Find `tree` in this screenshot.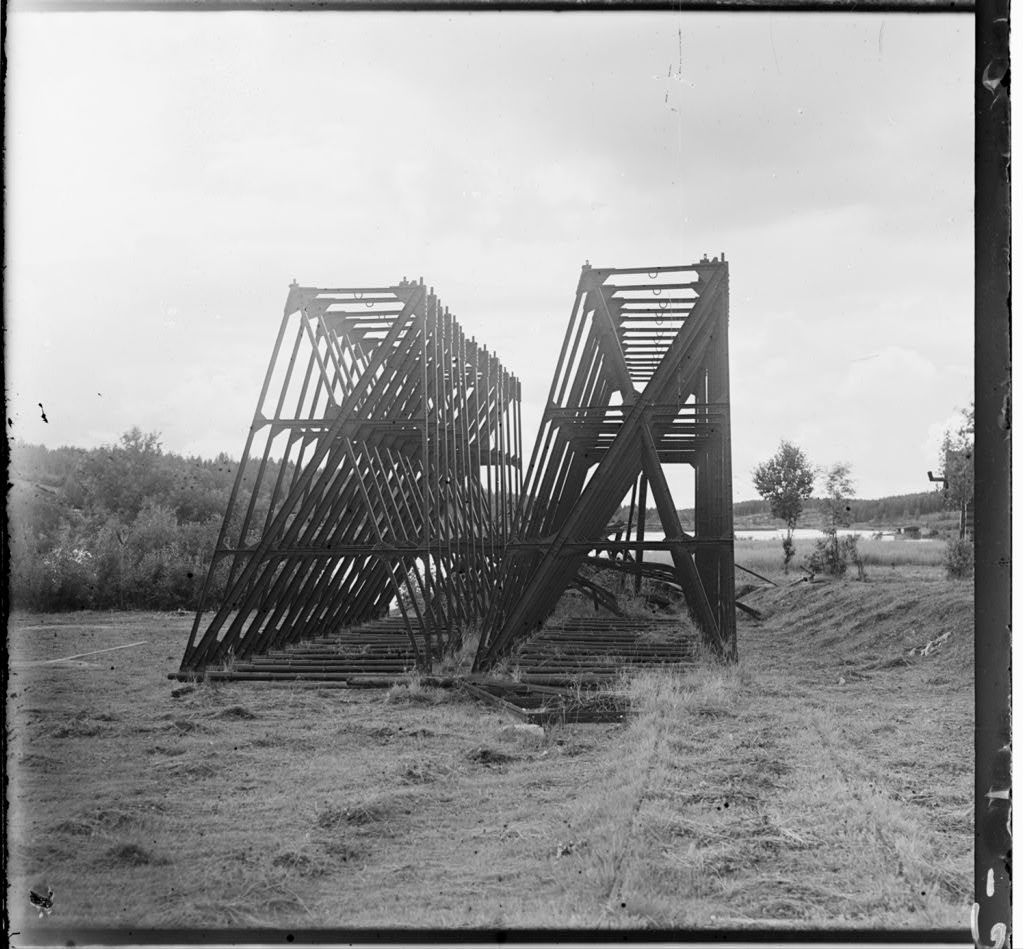
The bounding box for `tree` is BBox(749, 440, 814, 573).
